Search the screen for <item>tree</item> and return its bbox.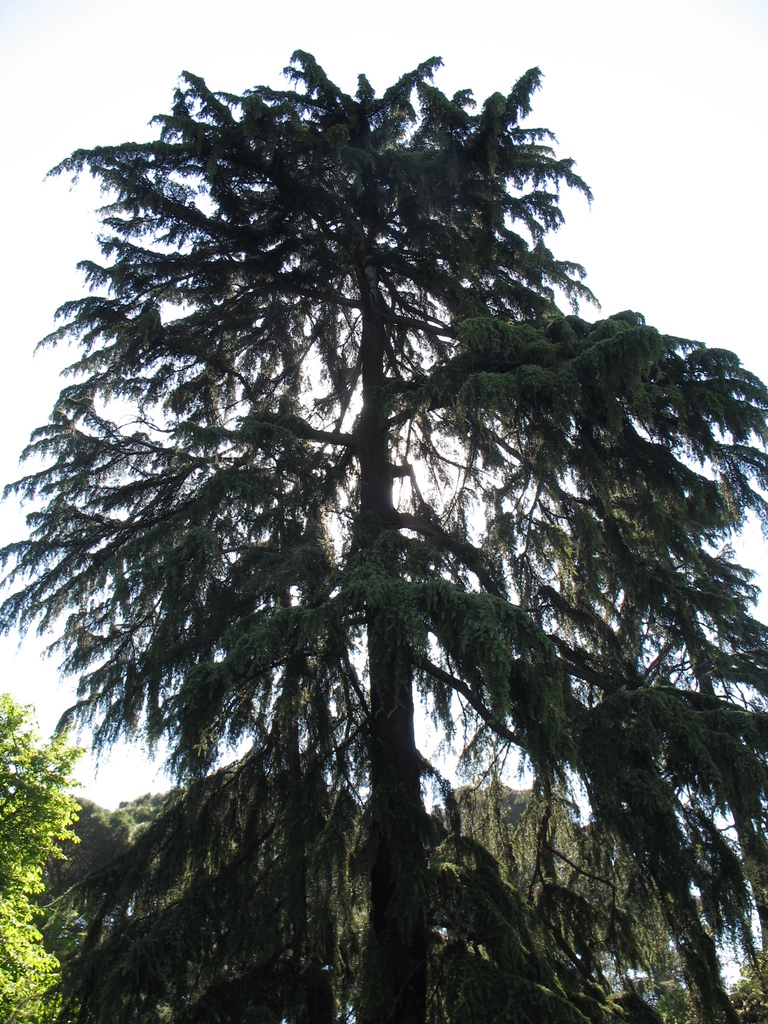
Found: [left=0, top=37, right=767, bottom=1015].
